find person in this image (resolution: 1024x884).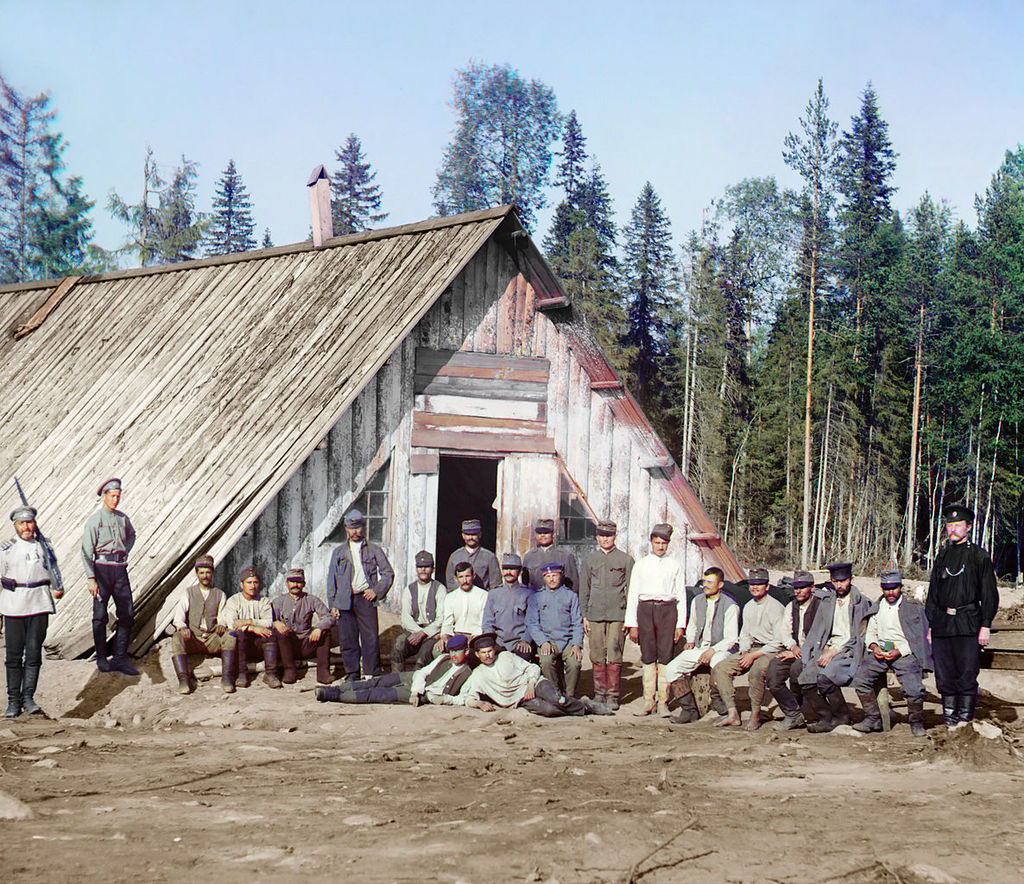
select_region(82, 476, 142, 674).
